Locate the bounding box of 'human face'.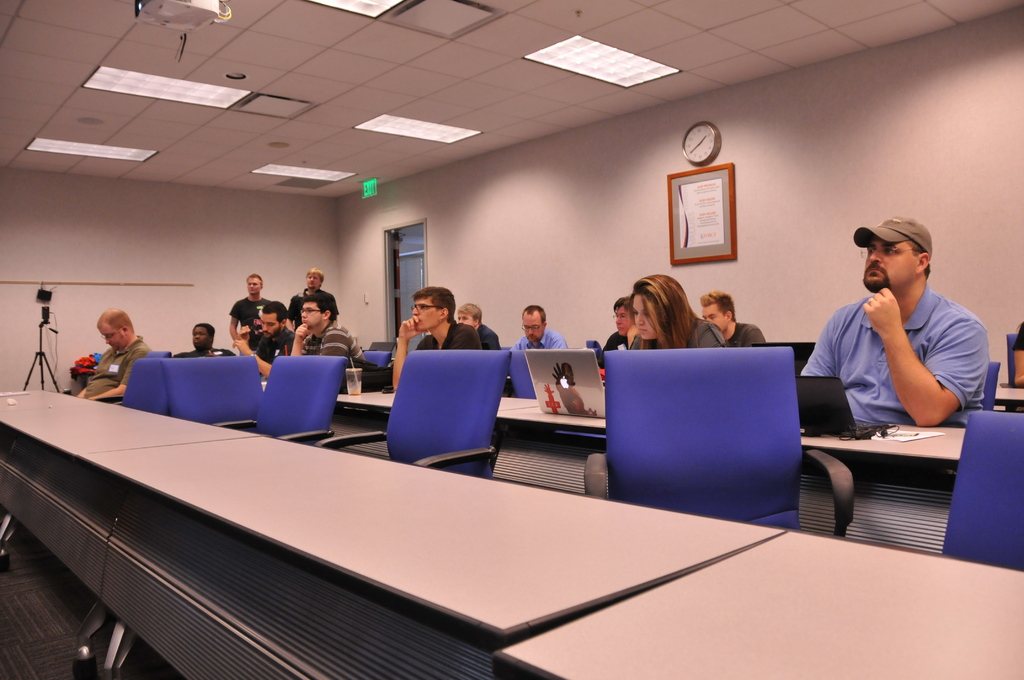
Bounding box: (left=454, top=308, right=481, bottom=329).
